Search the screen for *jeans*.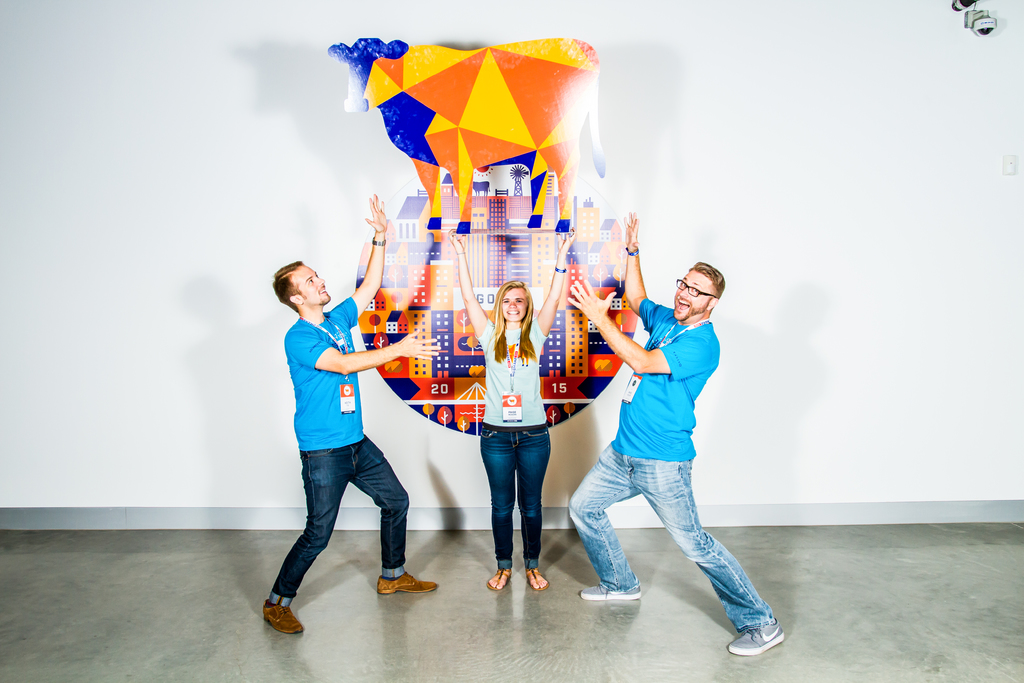
Found at BBox(564, 461, 779, 628).
